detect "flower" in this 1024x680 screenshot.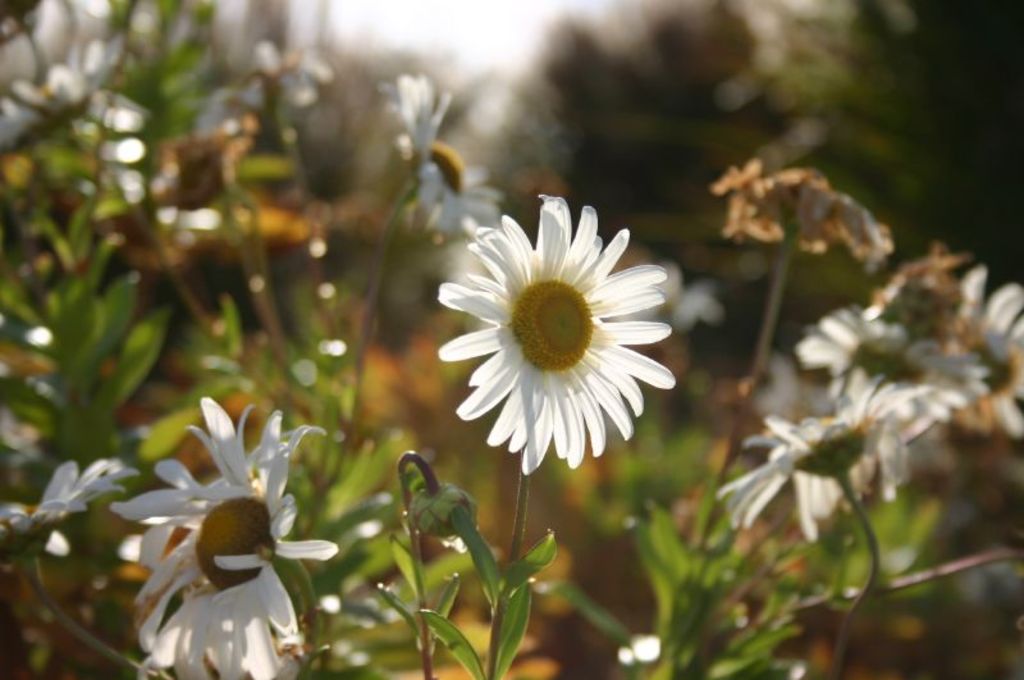
Detection: Rect(0, 457, 142, 556).
